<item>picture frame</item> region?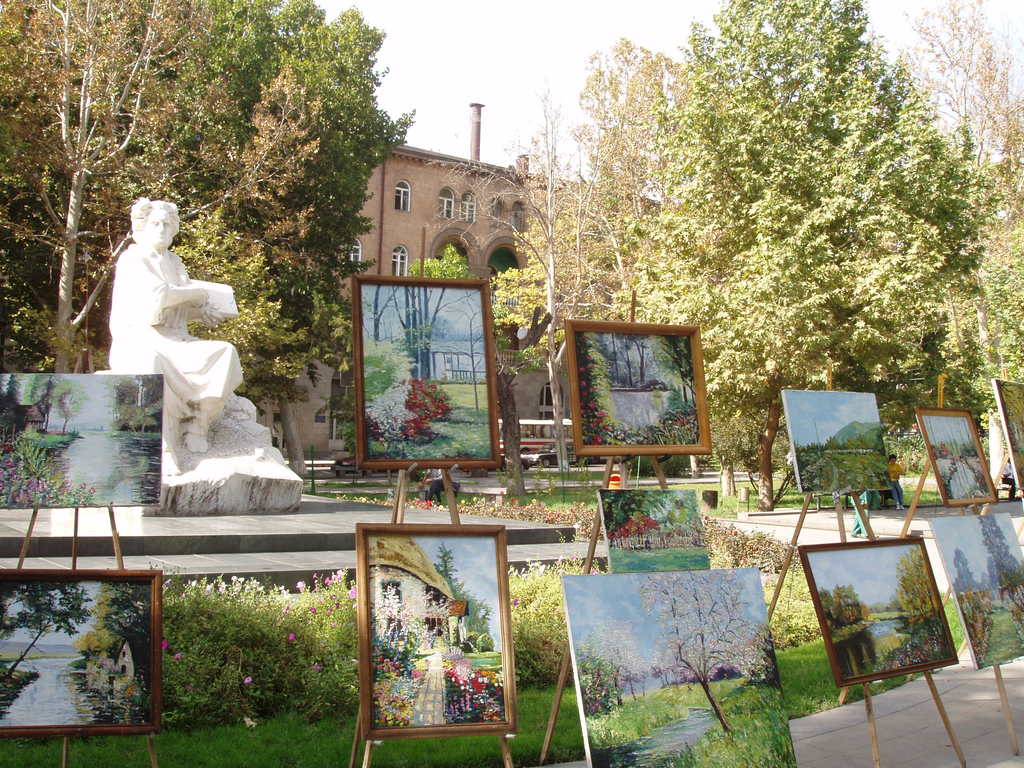
bbox=(562, 307, 719, 476)
